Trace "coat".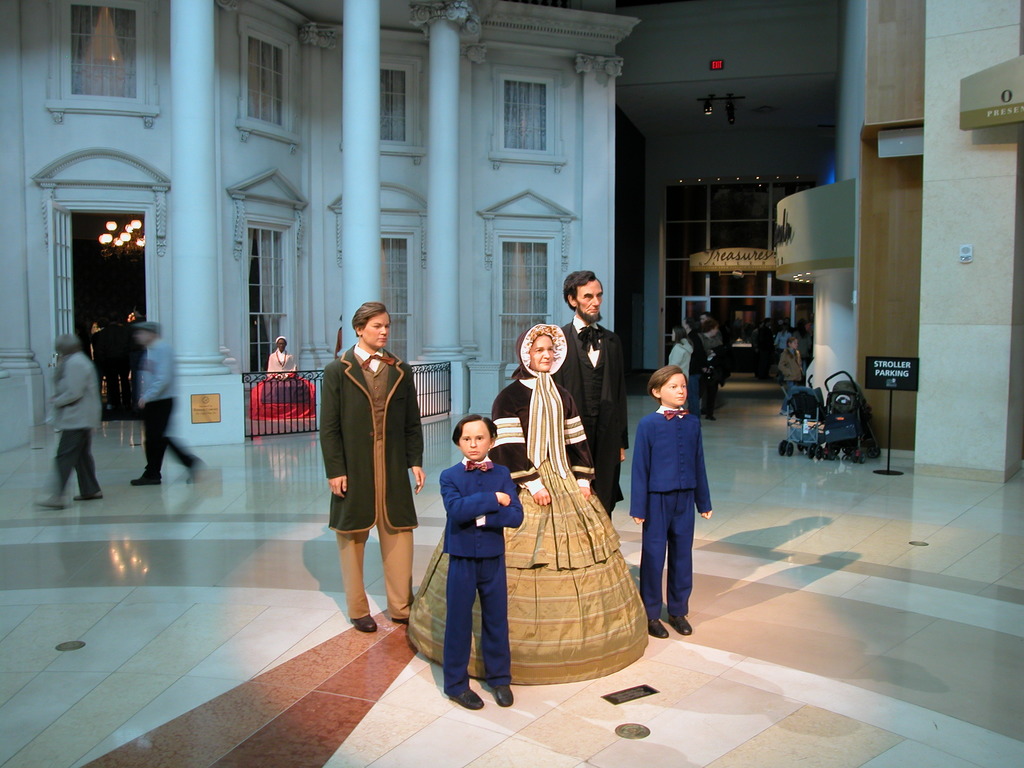
Traced to 308/312/422/595.
